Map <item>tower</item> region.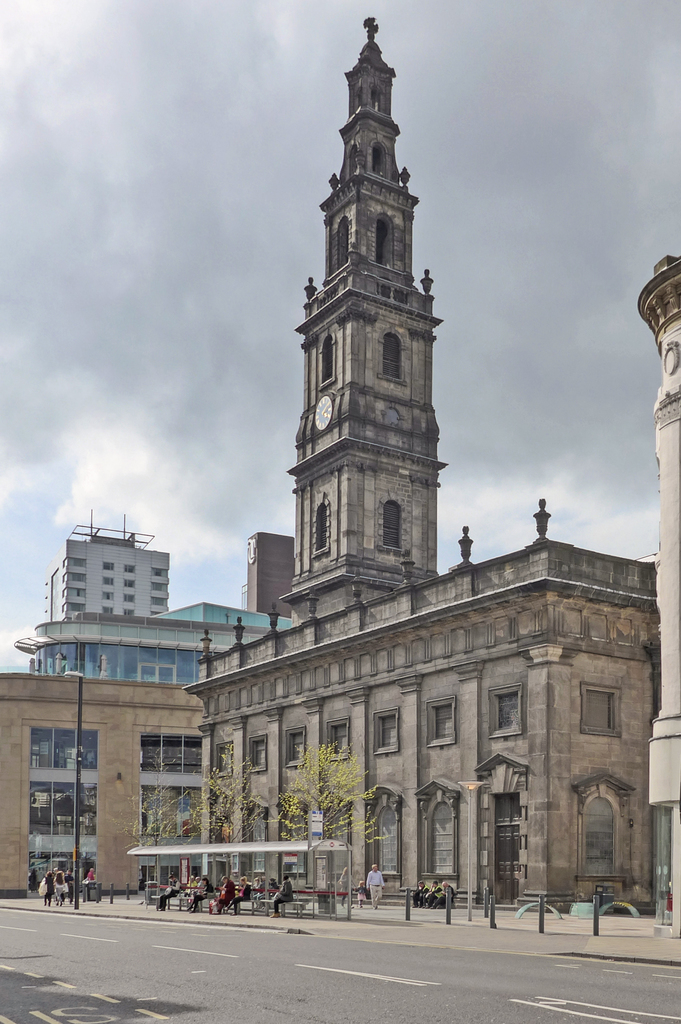
Mapped to (49,514,175,615).
